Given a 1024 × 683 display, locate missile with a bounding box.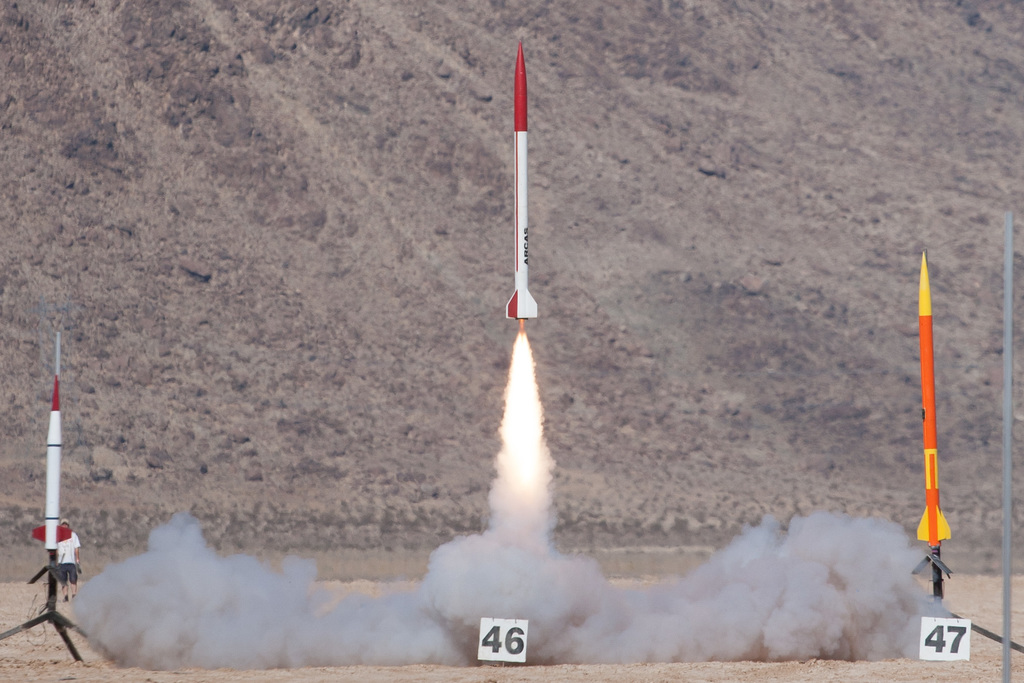
Located: left=505, top=40, right=540, bottom=319.
